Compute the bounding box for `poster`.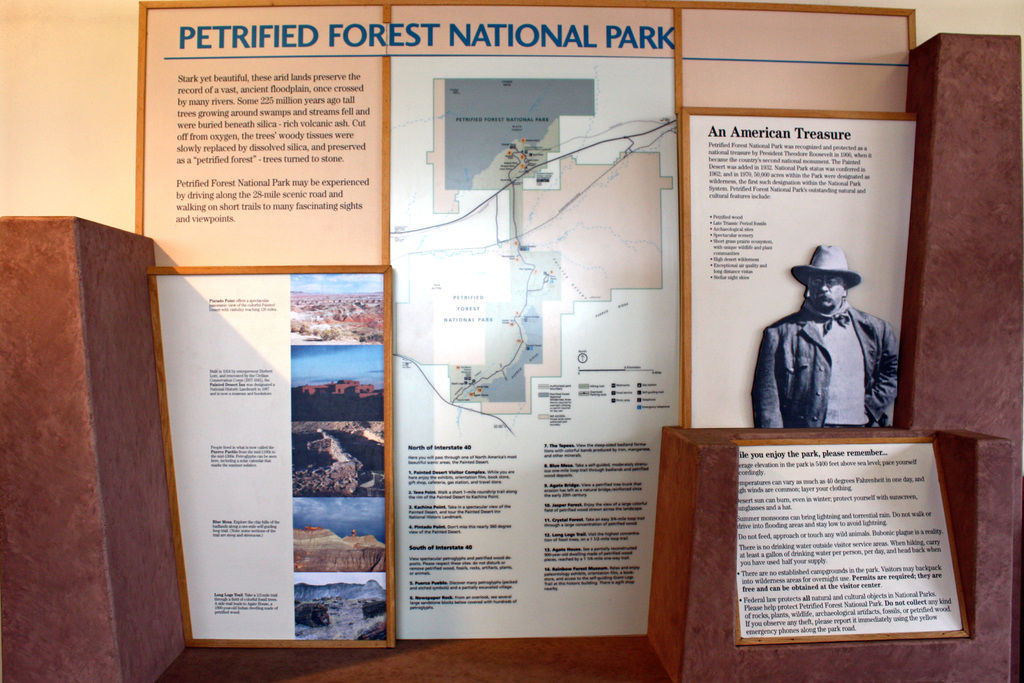
x1=157, y1=273, x2=384, y2=643.
